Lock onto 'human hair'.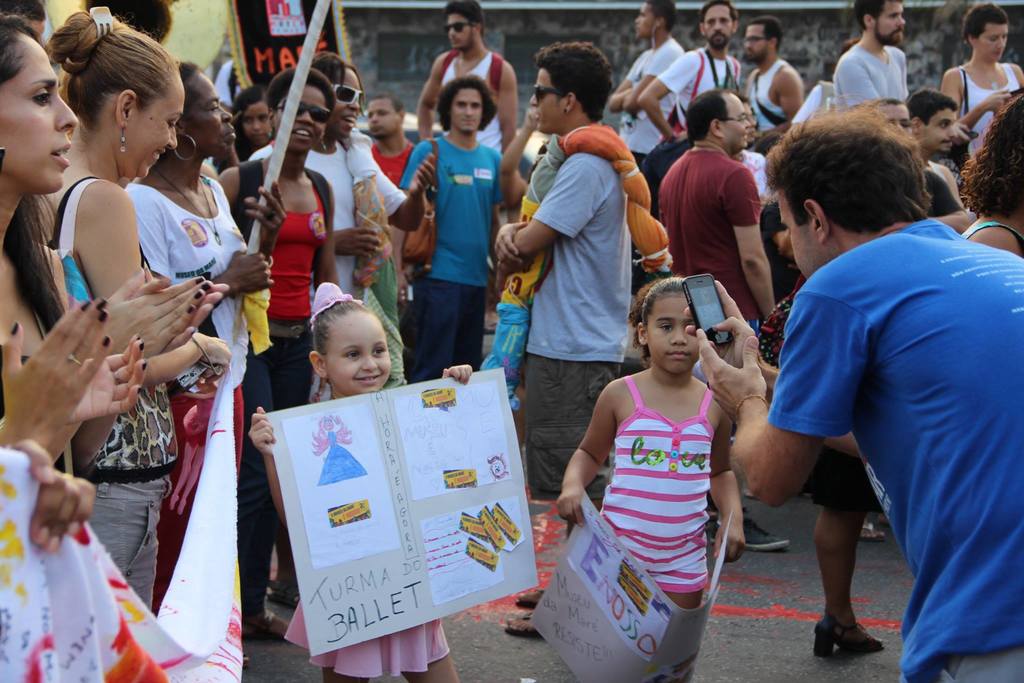
Locked: left=700, top=0, right=737, bottom=26.
